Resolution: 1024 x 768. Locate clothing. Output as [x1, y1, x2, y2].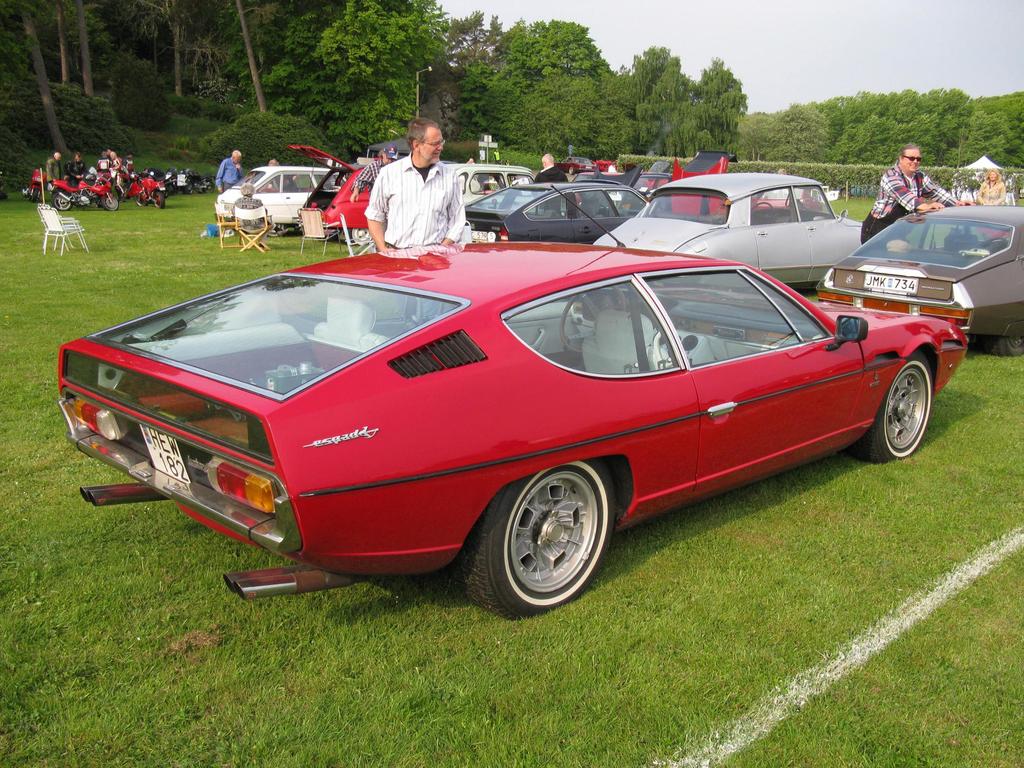
[110, 156, 124, 184].
